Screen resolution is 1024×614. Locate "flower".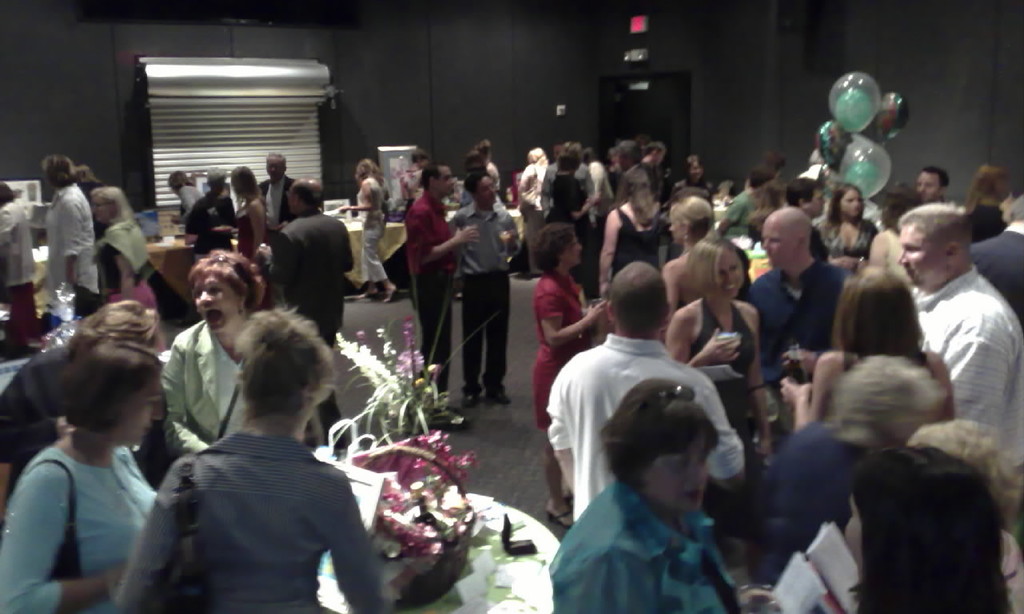
BBox(396, 346, 423, 383).
